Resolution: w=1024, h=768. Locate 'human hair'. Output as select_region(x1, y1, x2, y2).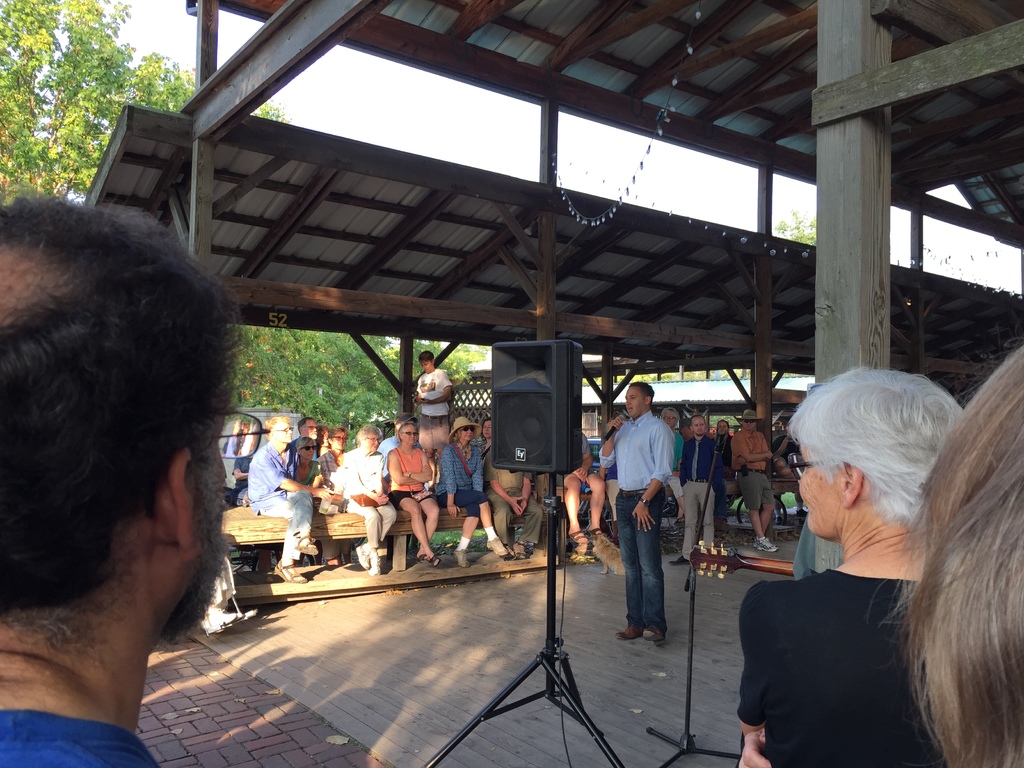
select_region(860, 335, 1023, 767).
